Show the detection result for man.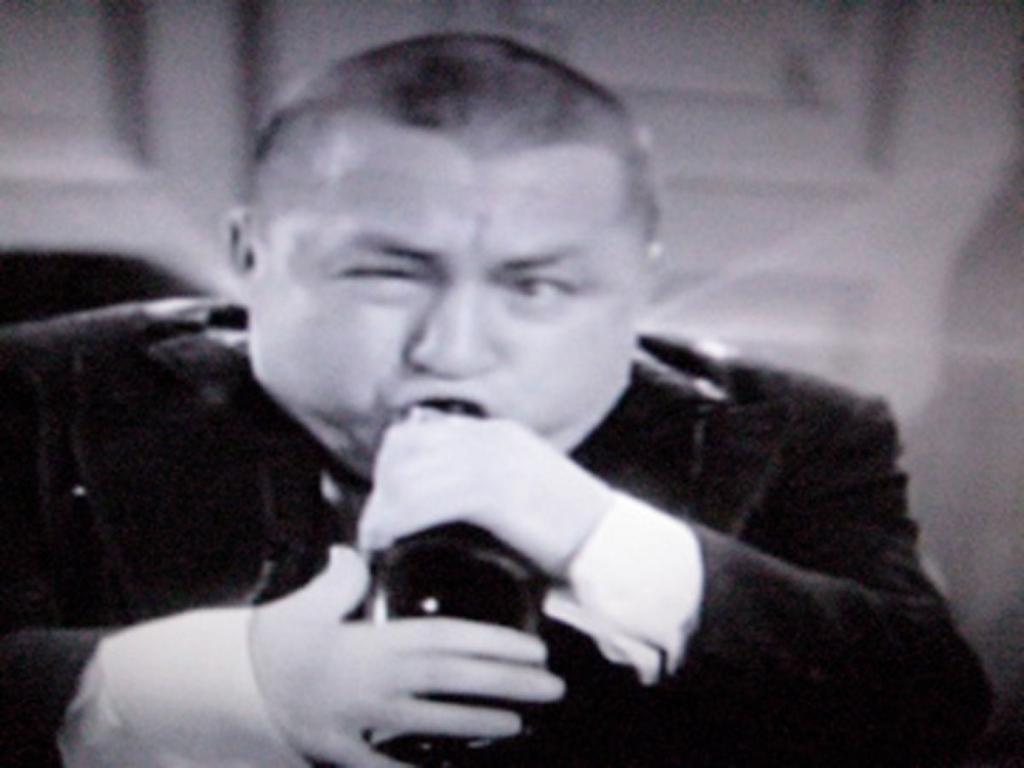
<bbox>29, 47, 934, 753</bbox>.
